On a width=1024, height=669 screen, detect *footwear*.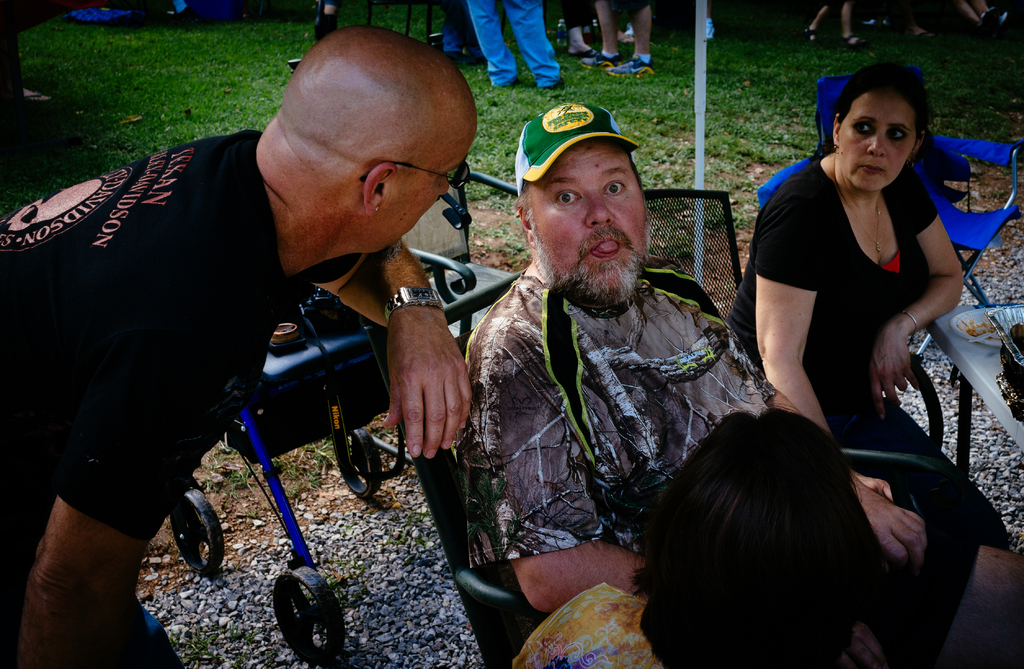
l=609, t=61, r=655, b=76.
